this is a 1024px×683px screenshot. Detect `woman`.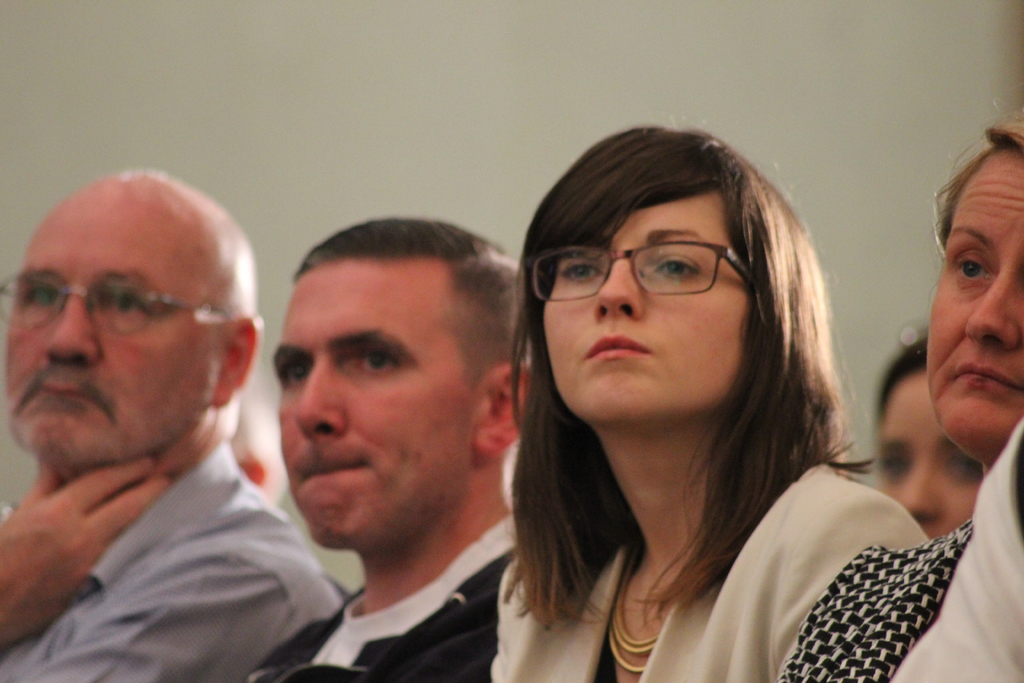
detection(778, 118, 1023, 682).
